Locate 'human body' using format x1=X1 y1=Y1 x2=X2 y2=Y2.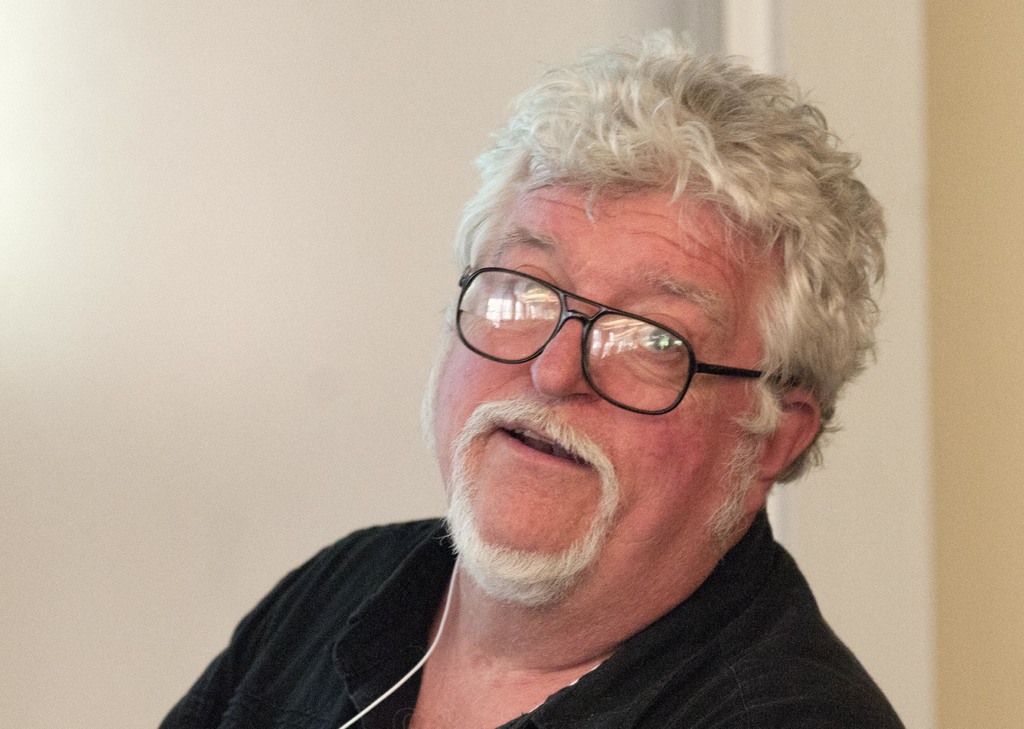
x1=133 y1=28 x2=915 y2=727.
